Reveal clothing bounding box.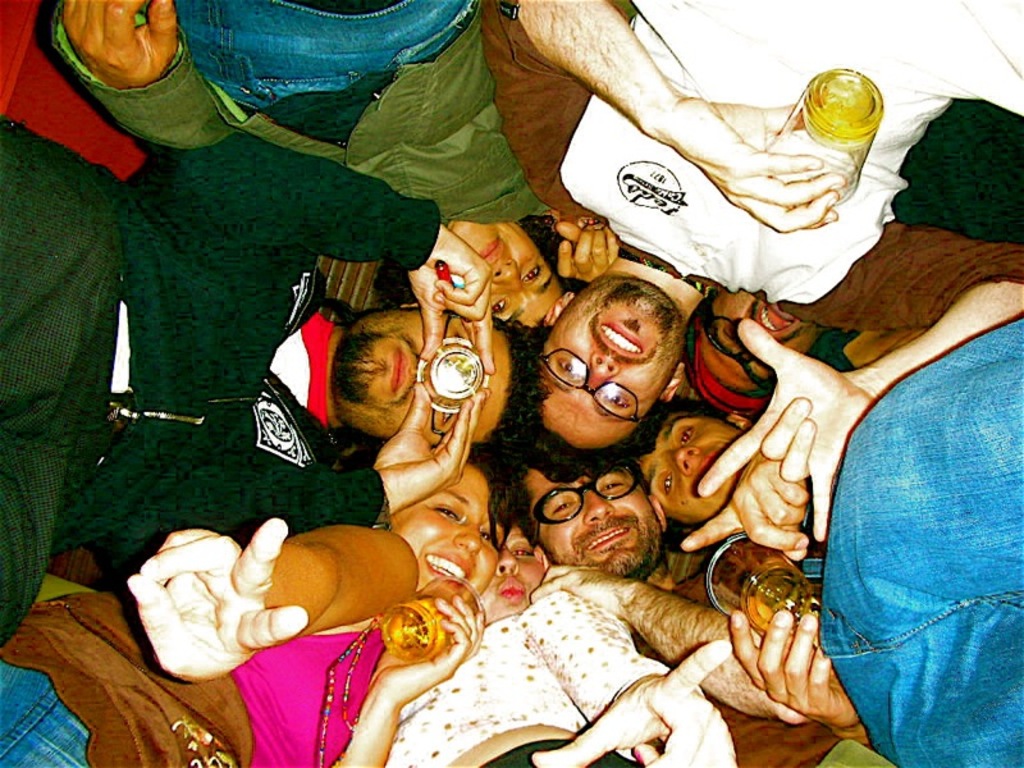
Revealed: 0:588:385:767.
